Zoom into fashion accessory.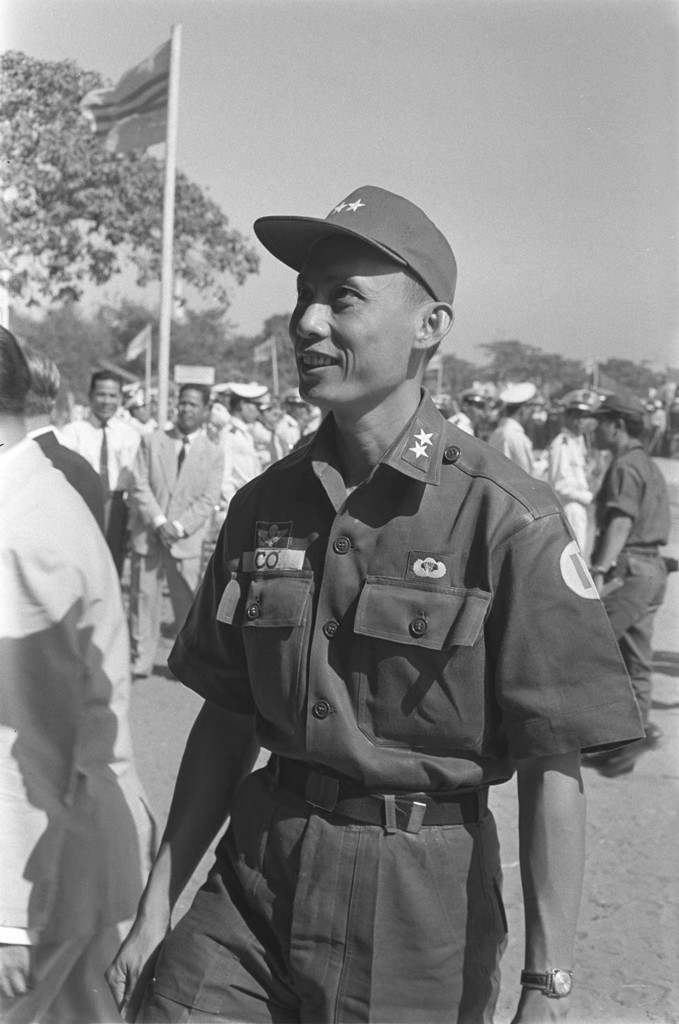
Zoom target: (589, 563, 606, 572).
